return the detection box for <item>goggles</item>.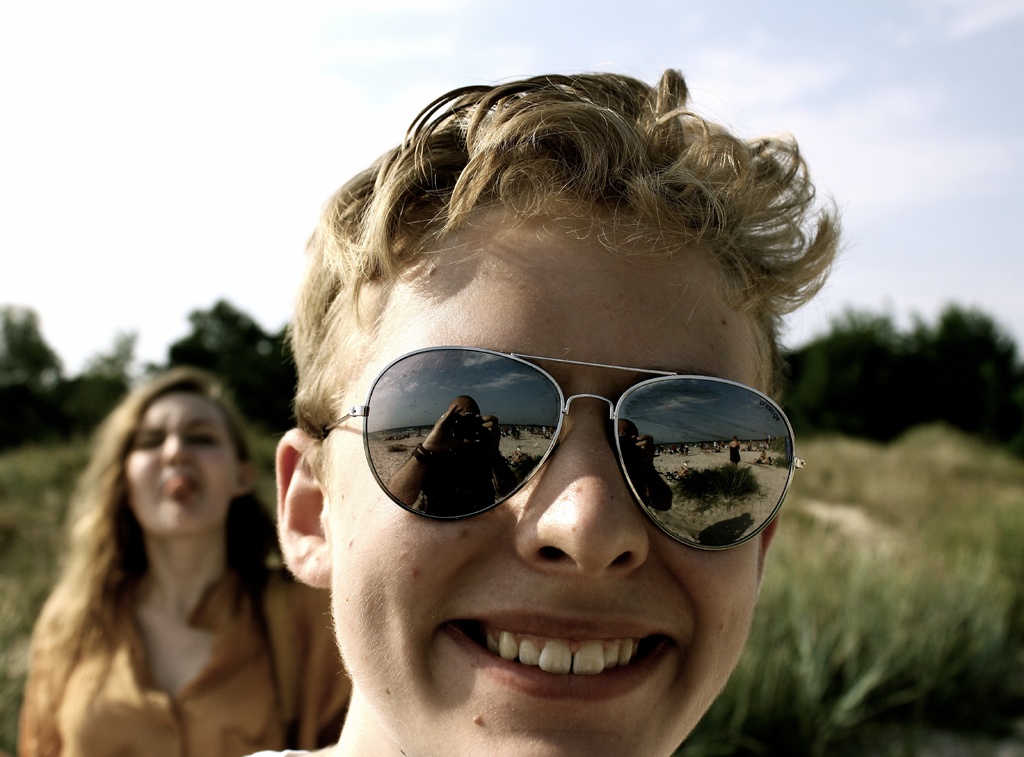
pyautogui.locateOnScreen(315, 347, 804, 565).
